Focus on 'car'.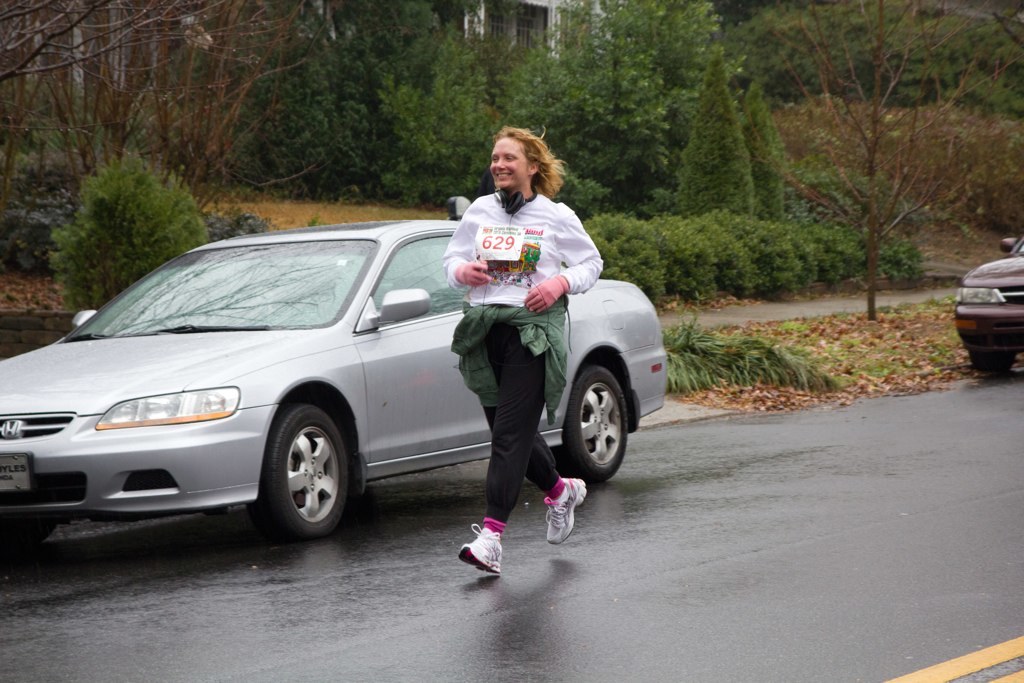
Focused at bbox=[0, 220, 668, 553].
